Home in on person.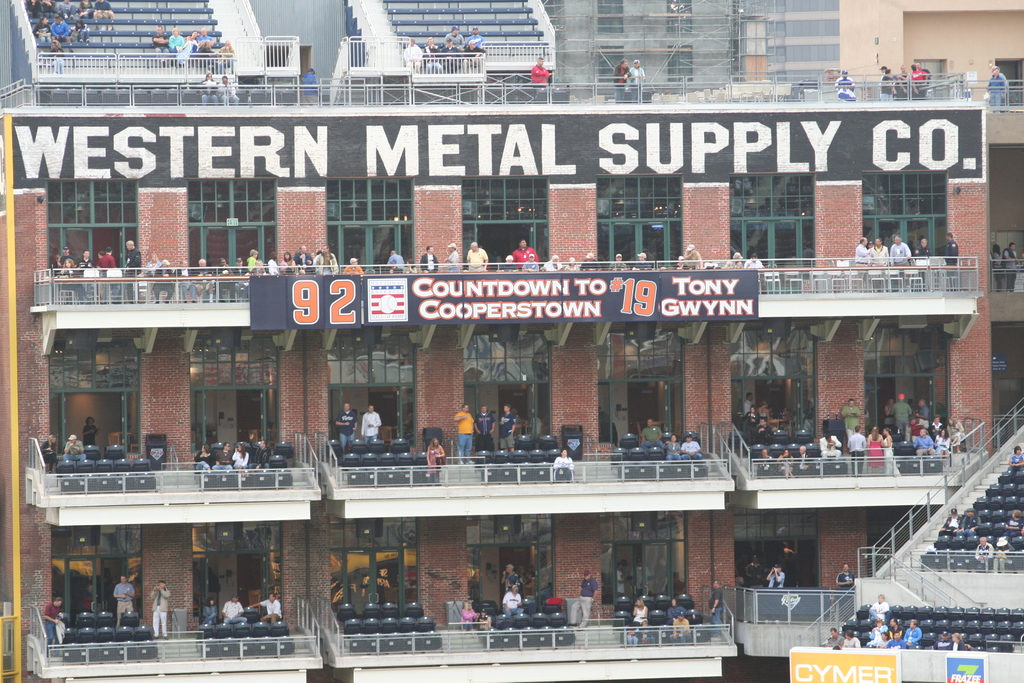
Homed in at Rect(641, 416, 663, 445).
